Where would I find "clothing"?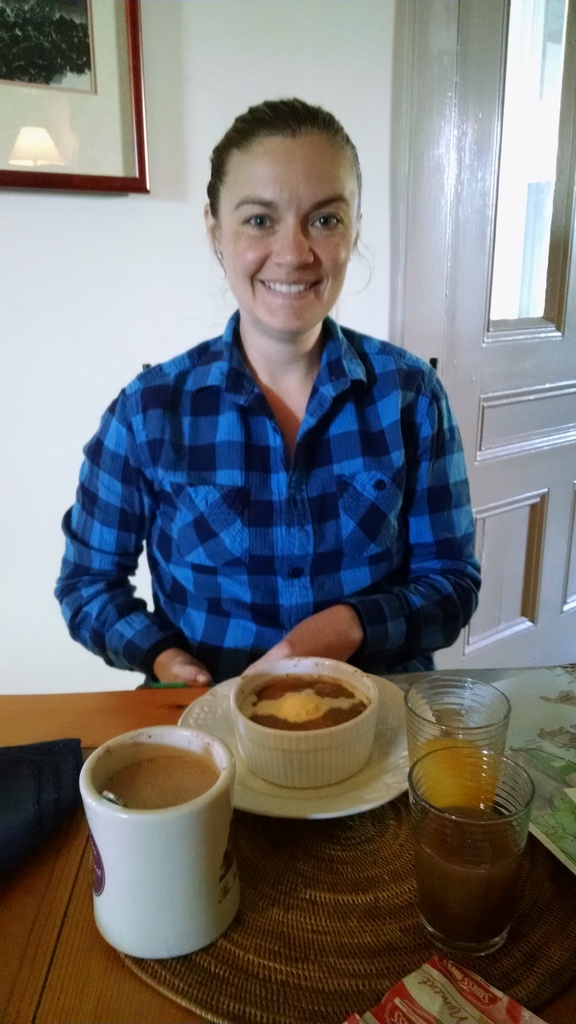
At crop(56, 291, 483, 666).
